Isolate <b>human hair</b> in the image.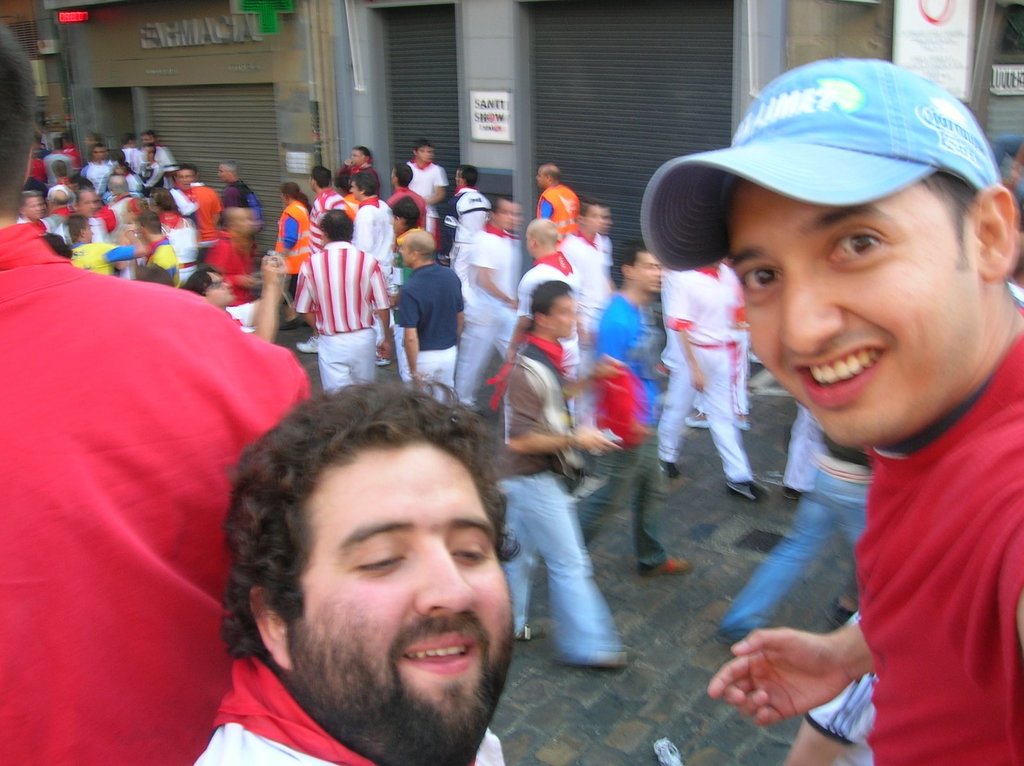
Isolated region: bbox=(222, 368, 523, 701).
